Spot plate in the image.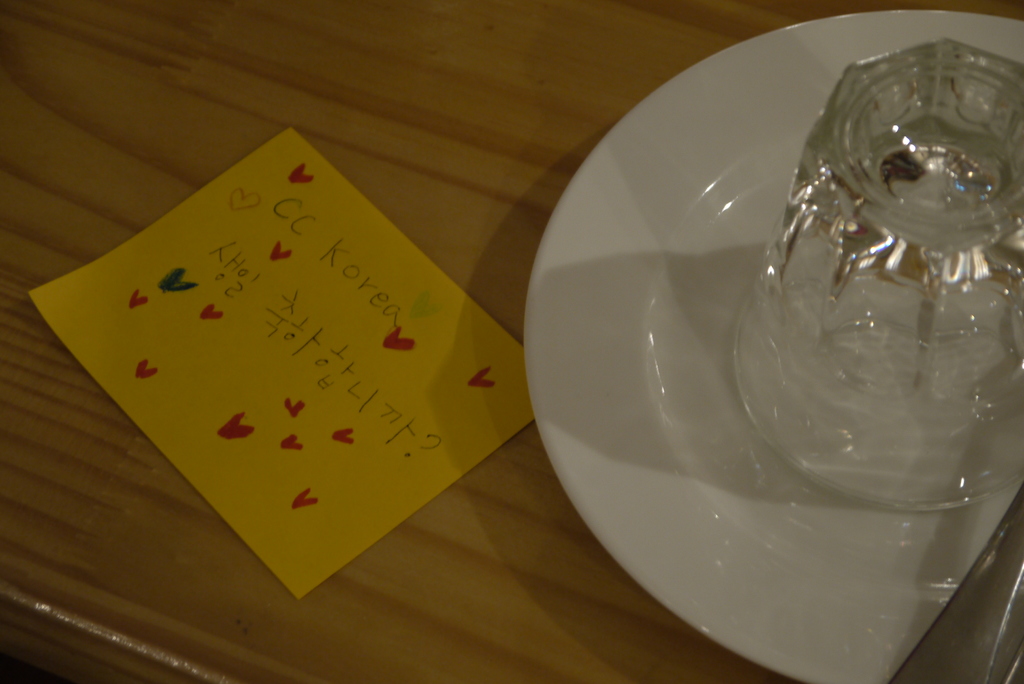
plate found at bbox=(528, 29, 989, 664).
